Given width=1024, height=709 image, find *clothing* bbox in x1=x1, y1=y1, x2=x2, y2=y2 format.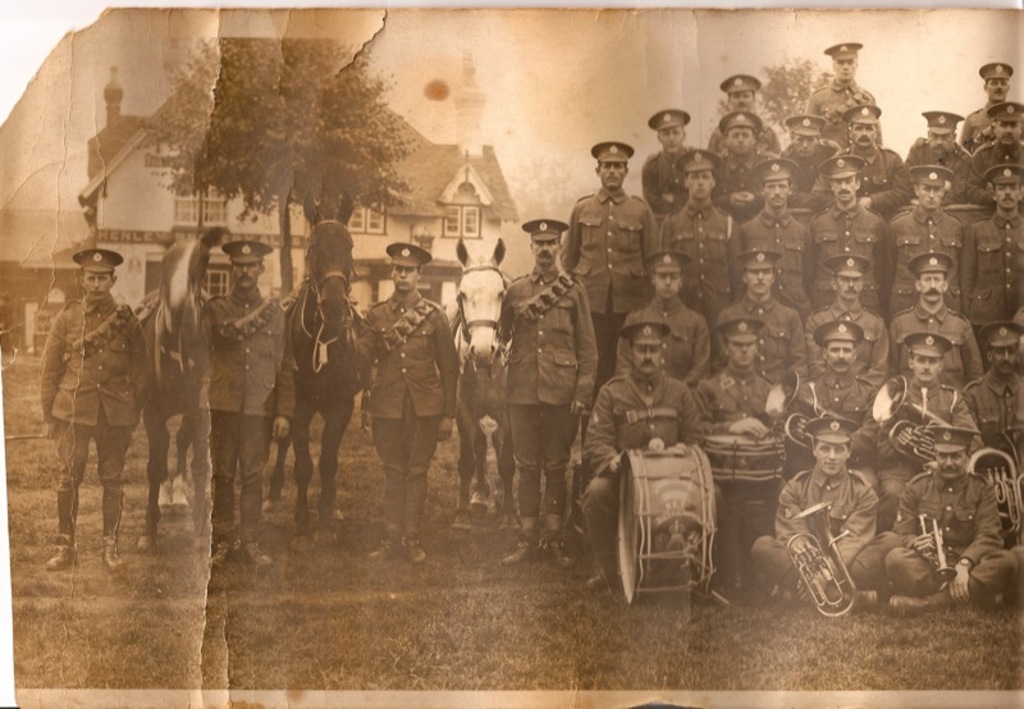
x1=709, y1=104, x2=785, y2=157.
